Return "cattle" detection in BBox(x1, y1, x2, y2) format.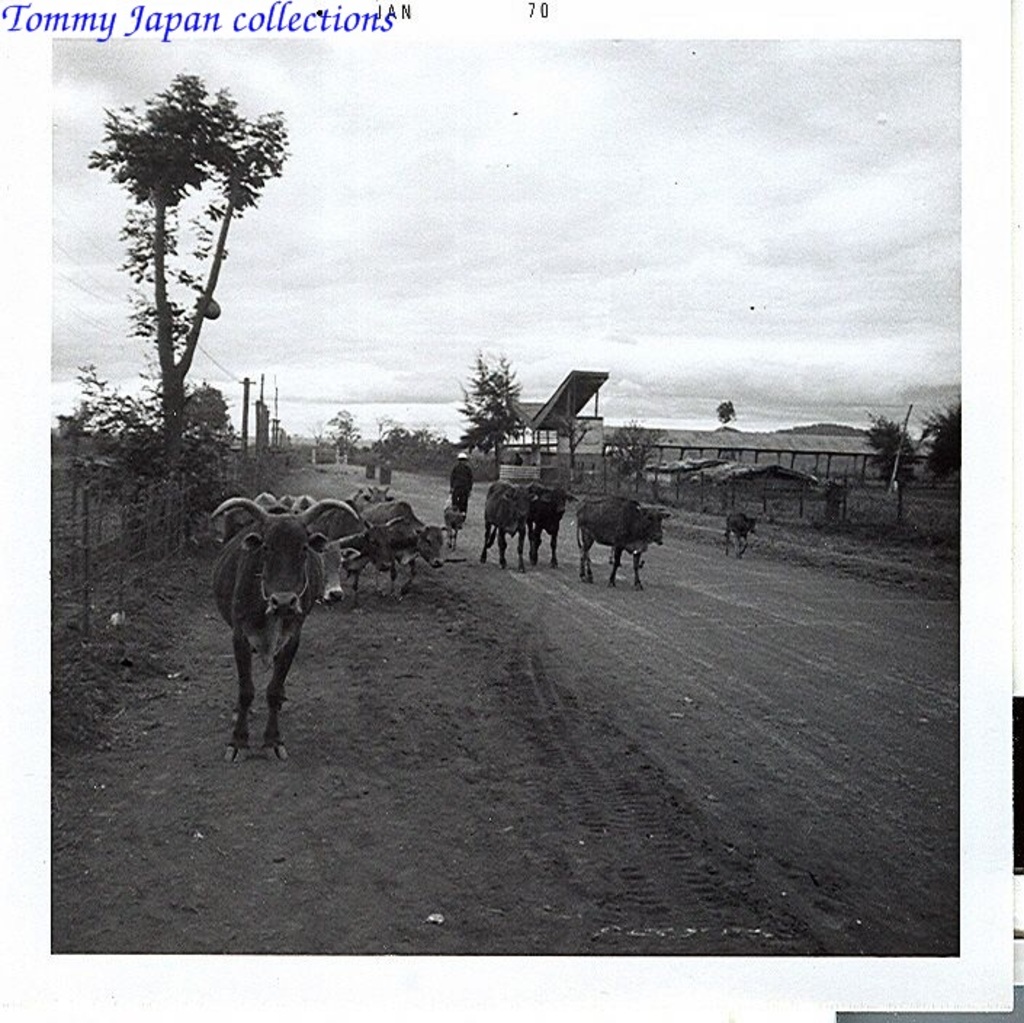
BBox(301, 519, 365, 602).
